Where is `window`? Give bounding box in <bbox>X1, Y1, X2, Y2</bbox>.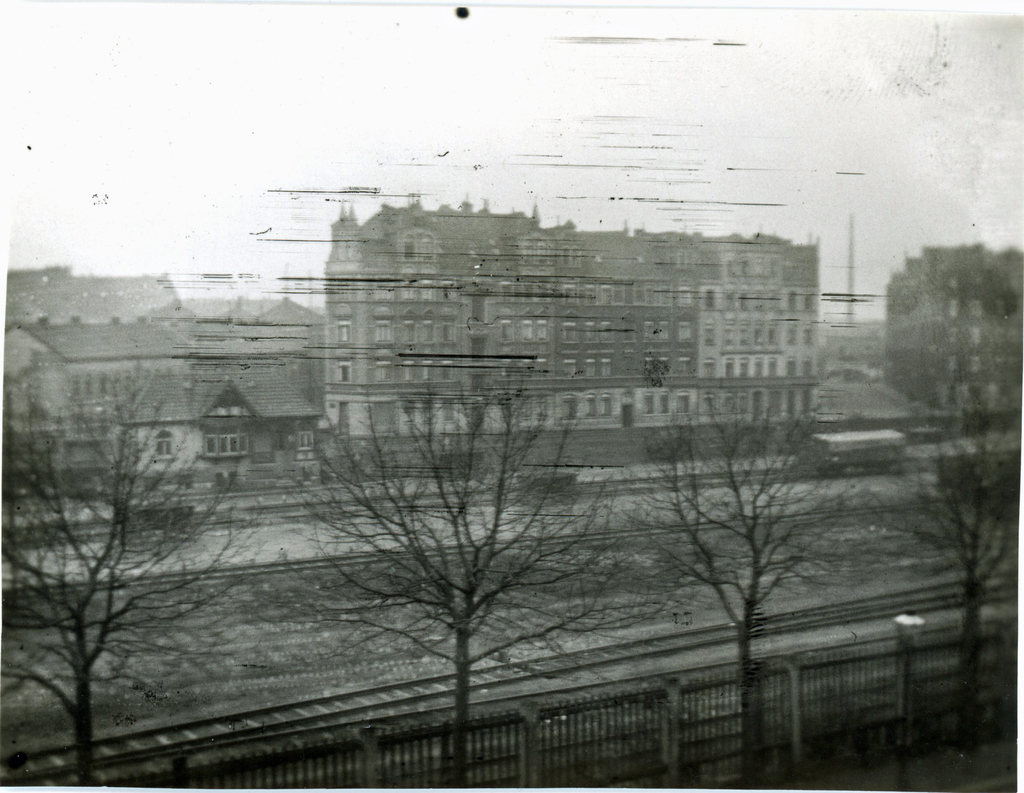
<bbox>562, 395, 579, 425</bbox>.
